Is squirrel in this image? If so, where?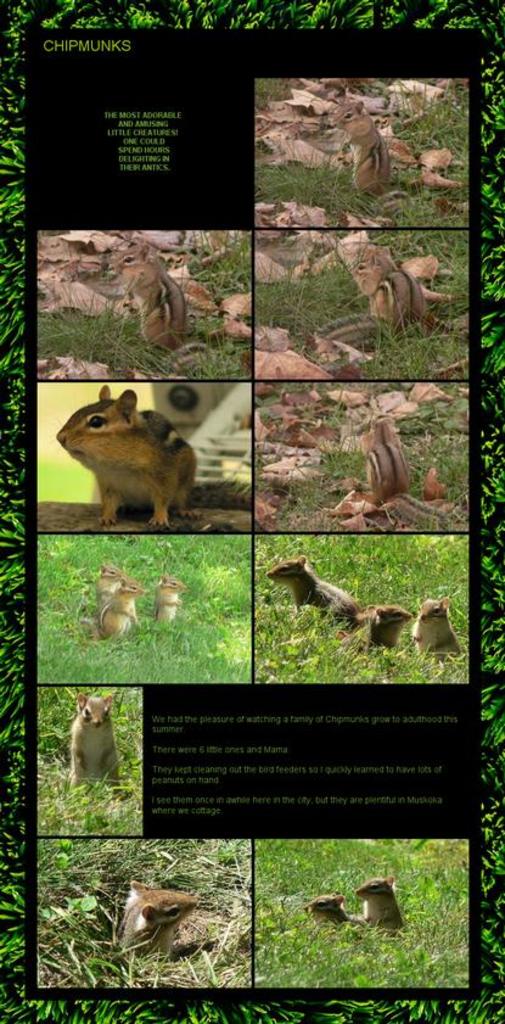
Yes, at [left=358, top=419, right=458, bottom=526].
